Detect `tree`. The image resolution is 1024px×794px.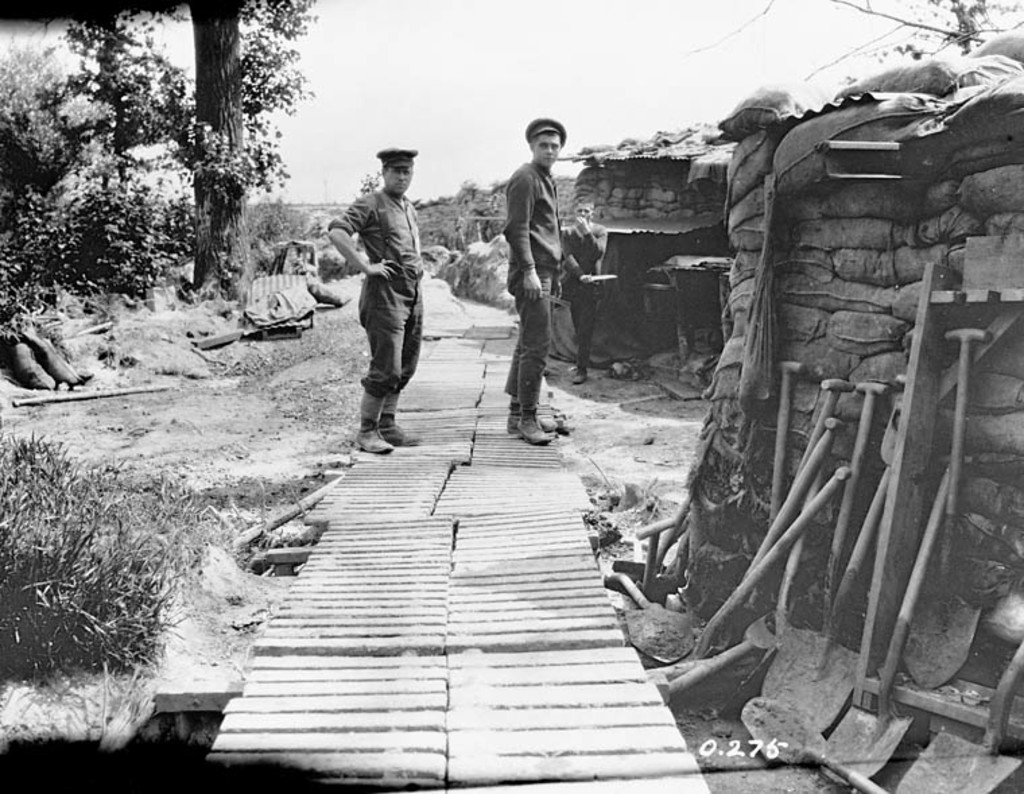
35, 0, 314, 294.
